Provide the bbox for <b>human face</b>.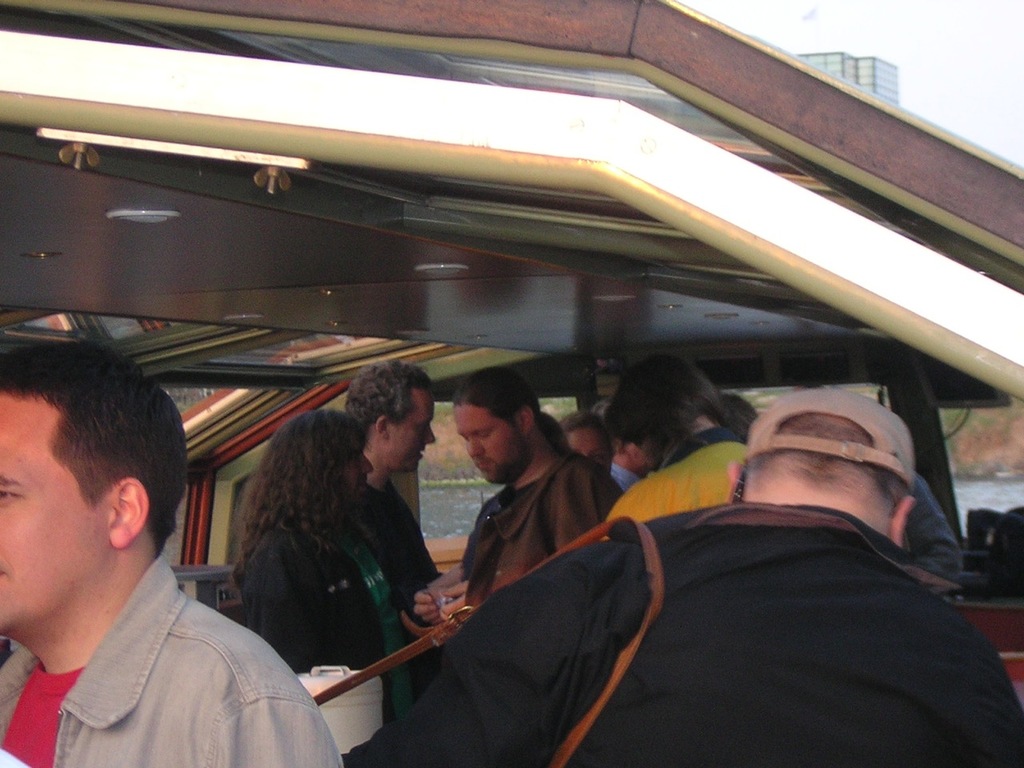
x1=0, y1=390, x2=114, y2=638.
